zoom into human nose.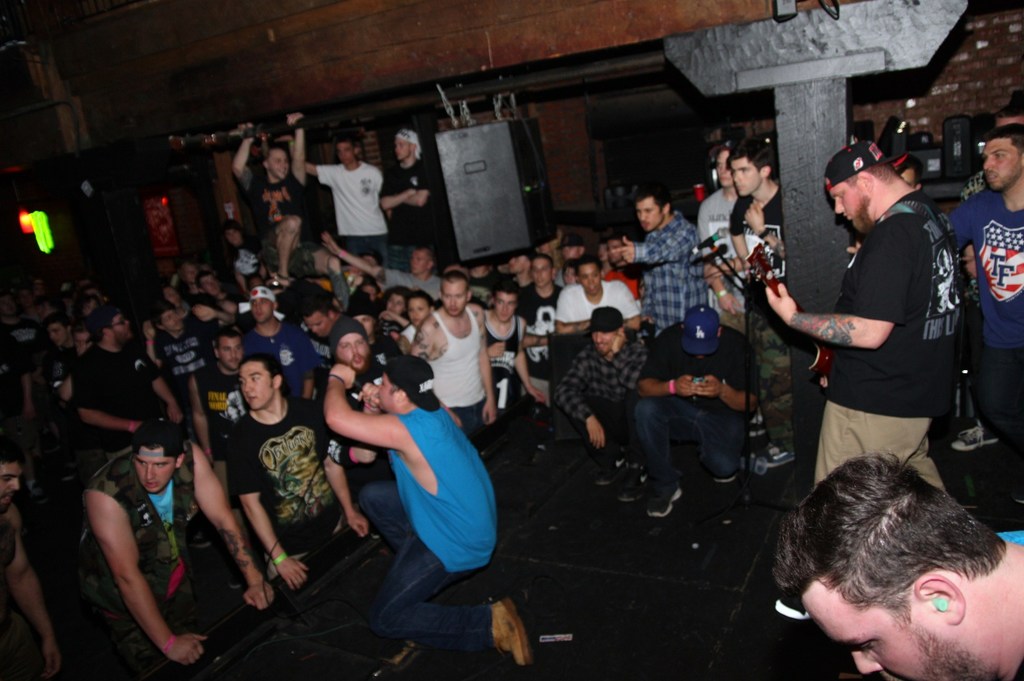
Zoom target: Rect(983, 158, 993, 172).
